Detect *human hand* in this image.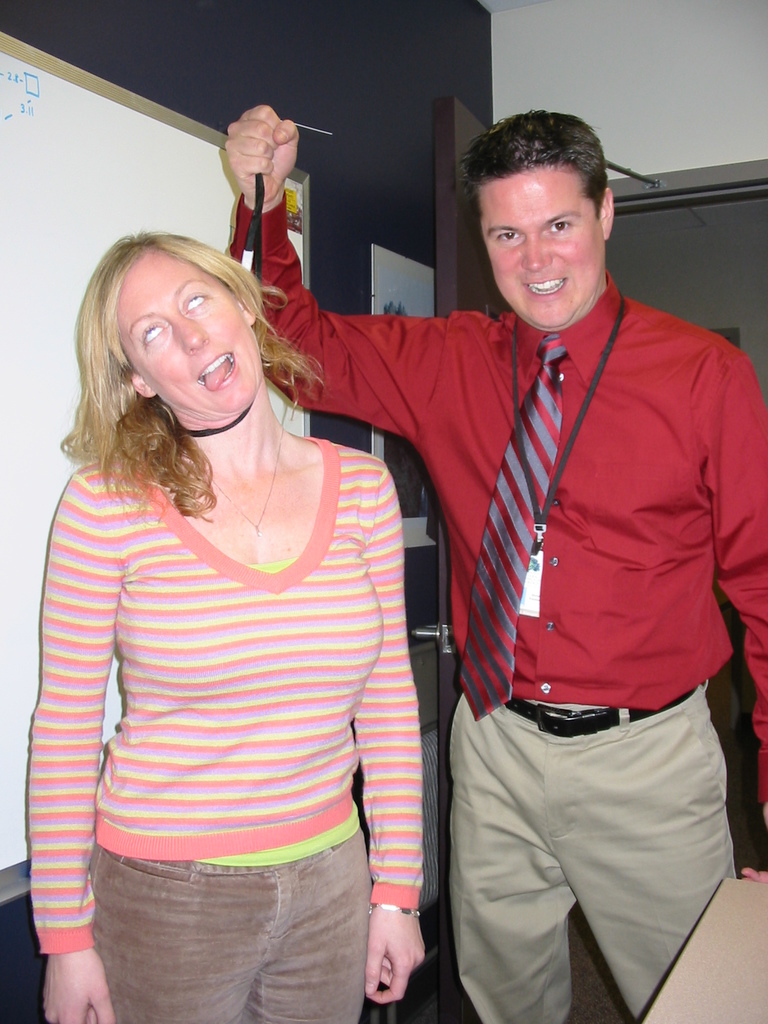
Detection: x1=42, y1=943, x2=117, y2=1023.
